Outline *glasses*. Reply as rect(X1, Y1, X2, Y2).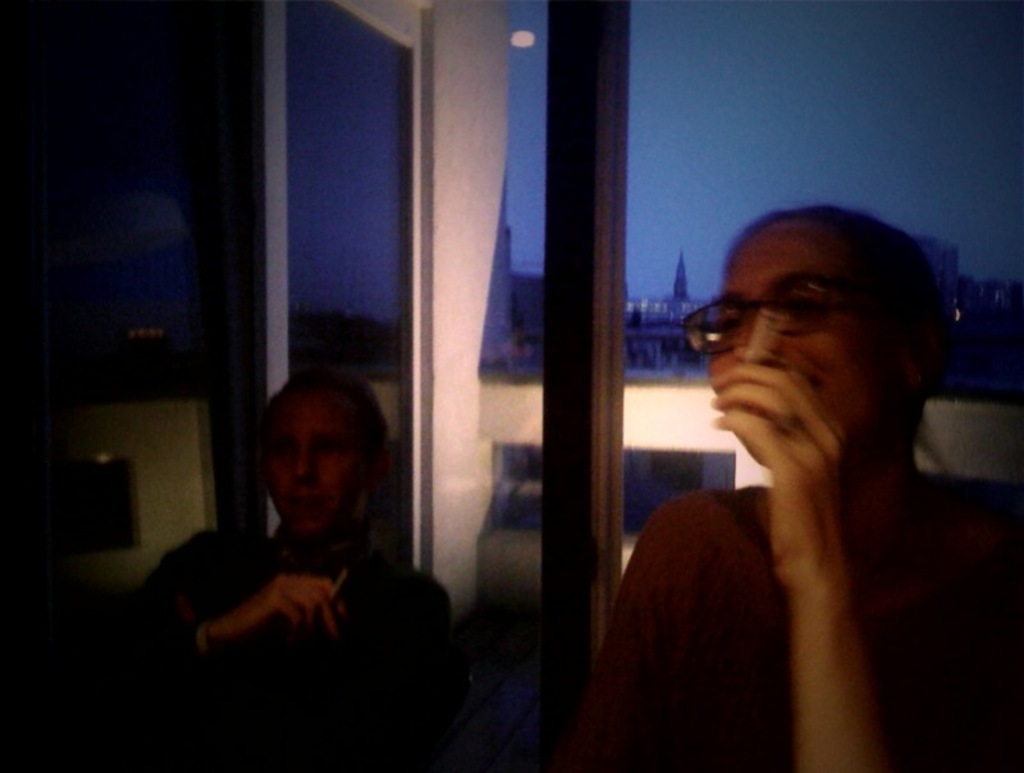
rect(681, 278, 852, 367).
